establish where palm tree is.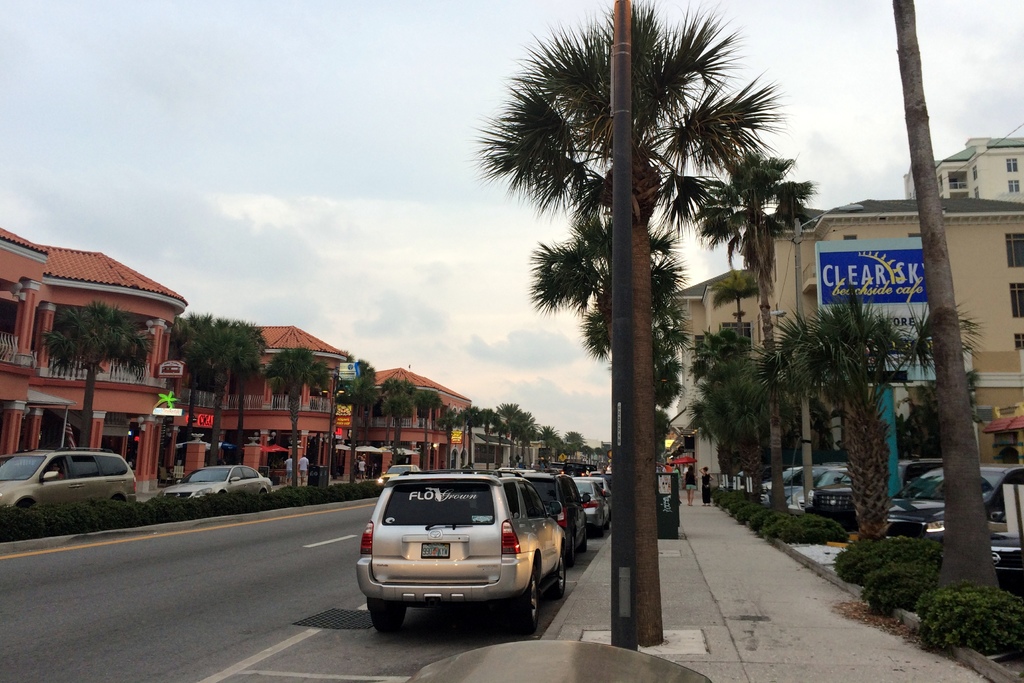
Established at {"left": 374, "top": 369, "right": 417, "bottom": 464}.
